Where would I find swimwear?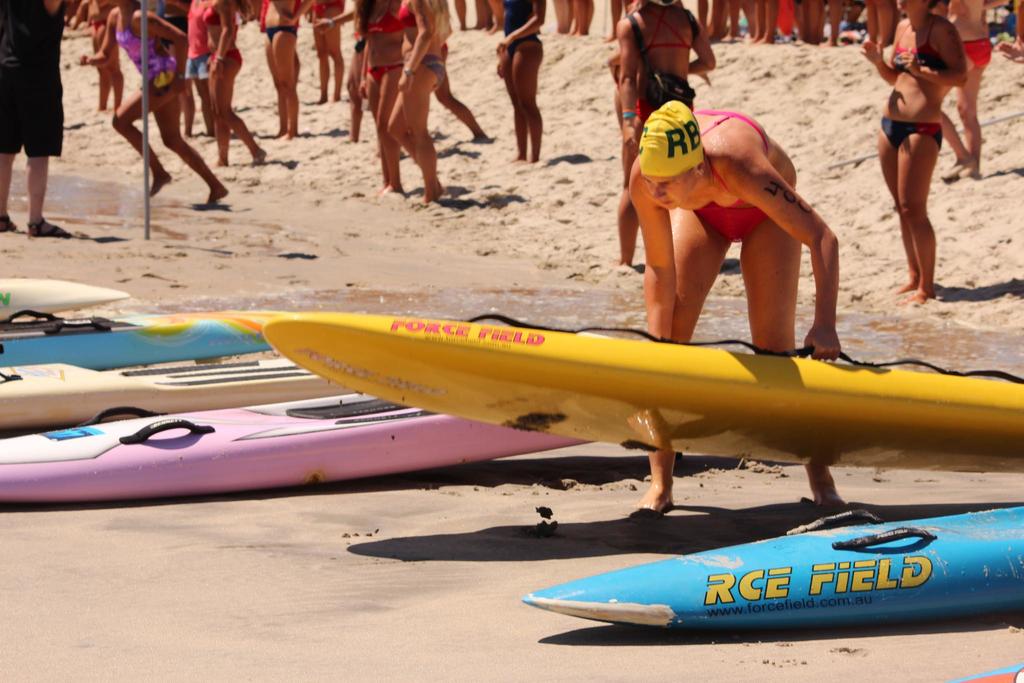
At detection(644, 10, 691, 50).
